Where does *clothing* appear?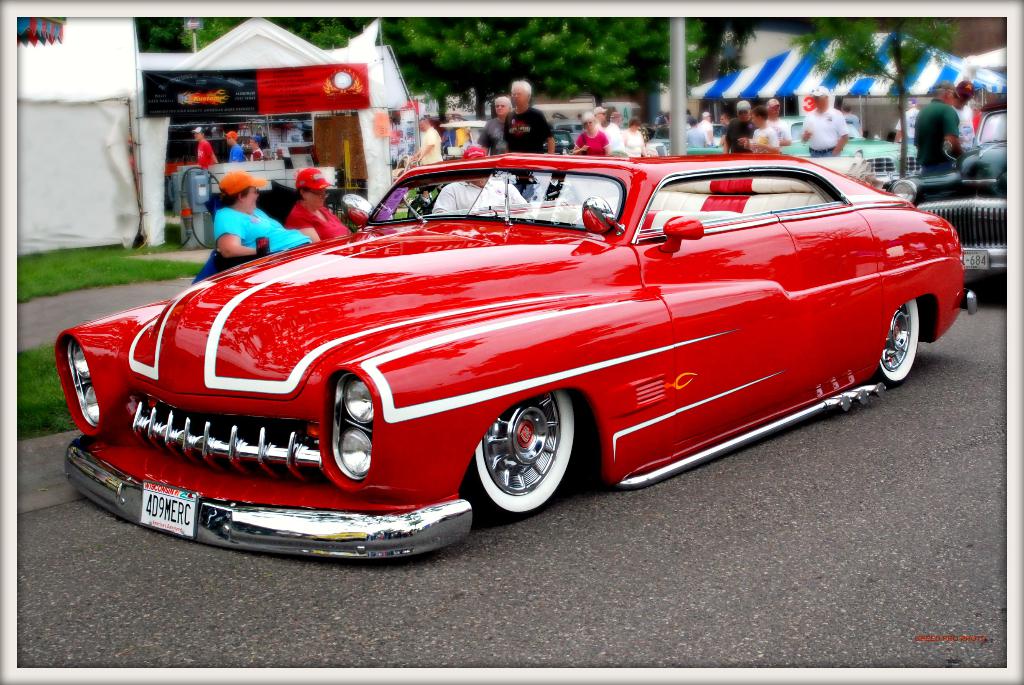
Appears at (x1=721, y1=113, x2=758, y2=156).
